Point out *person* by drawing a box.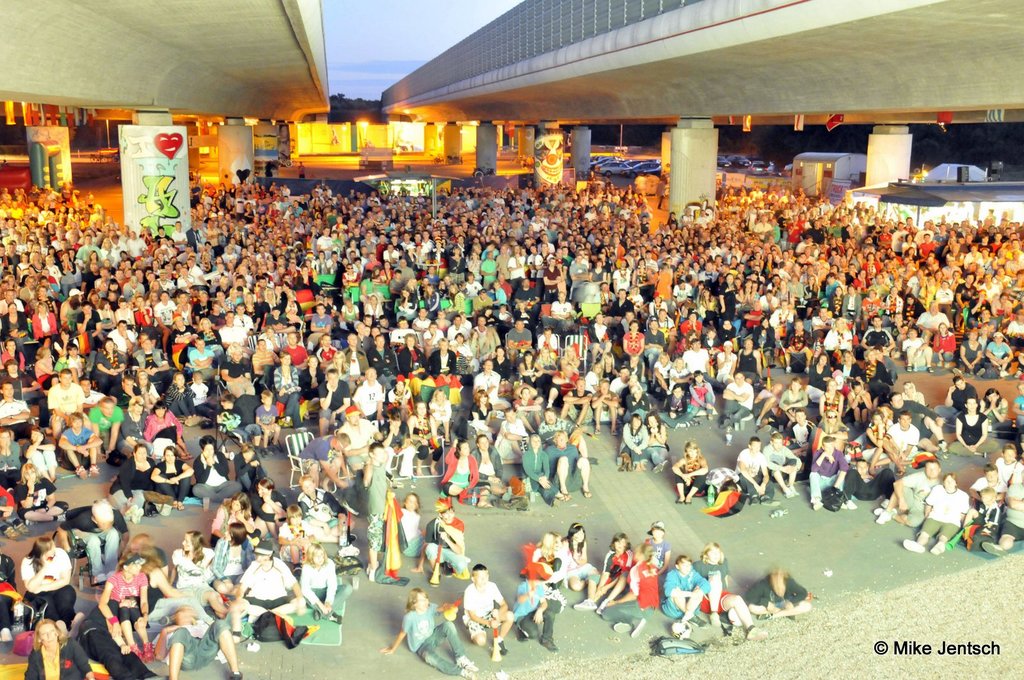
detection(684, 338, 711, 372).
